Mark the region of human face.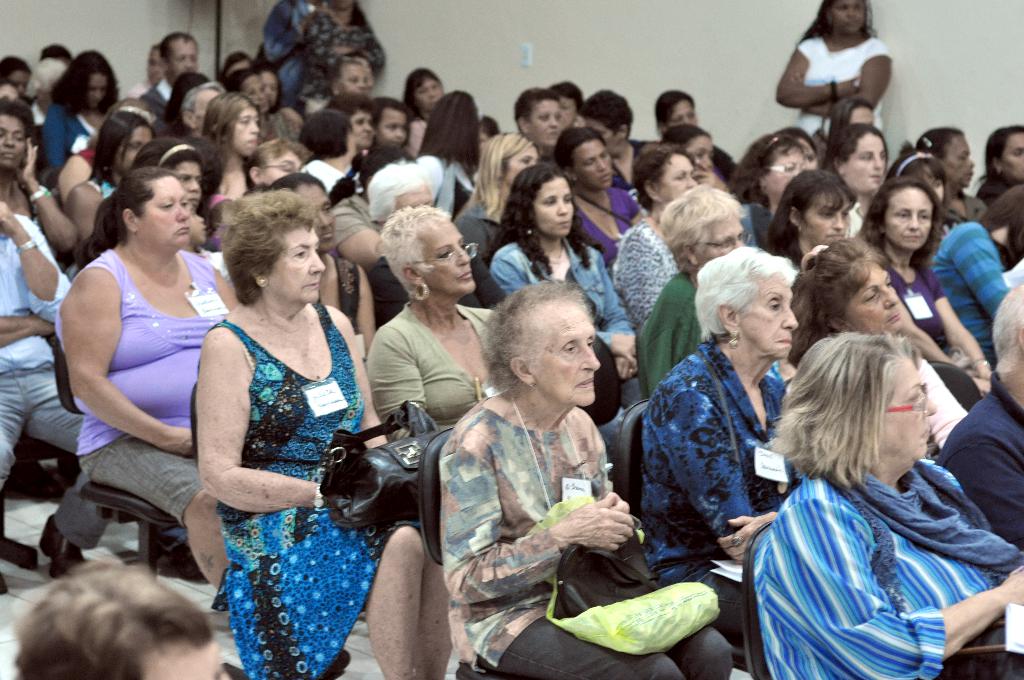
Region: (523, 296, 607, 409).
